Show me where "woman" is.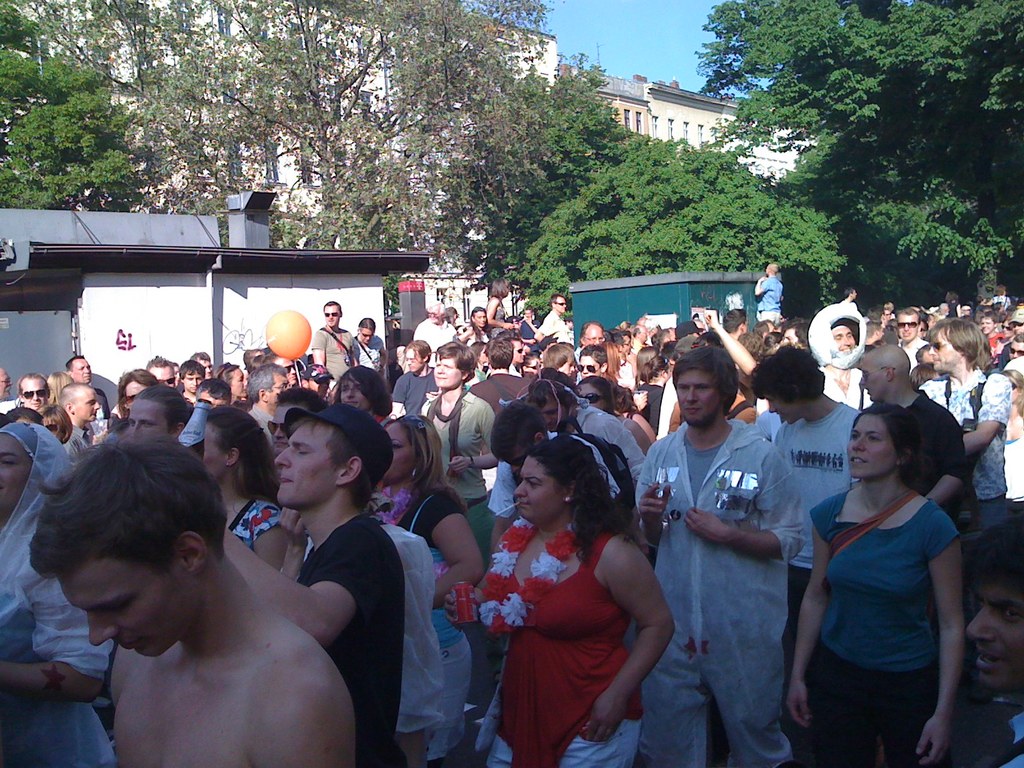
"woman" is at BBox(426, 342, 499, 556).
